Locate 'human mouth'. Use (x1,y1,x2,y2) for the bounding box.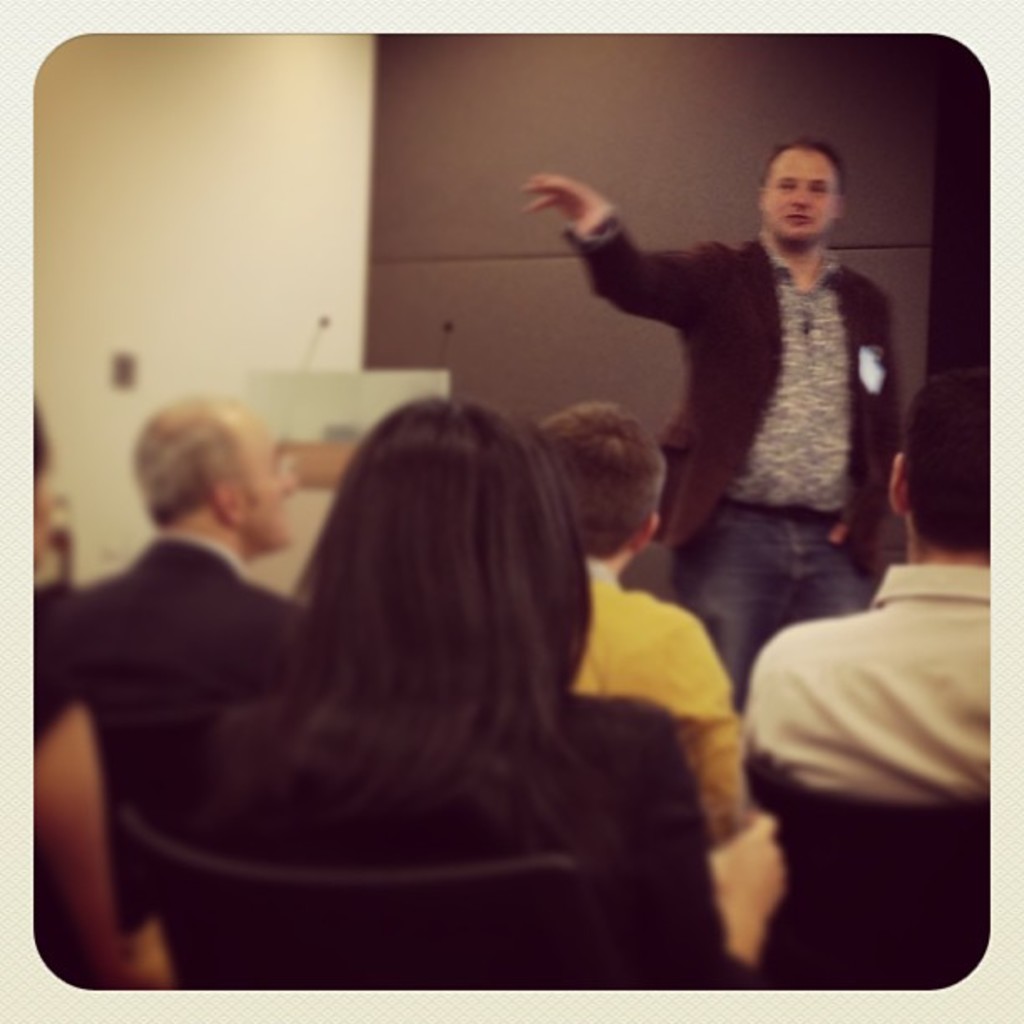
(776,206,815,233).
